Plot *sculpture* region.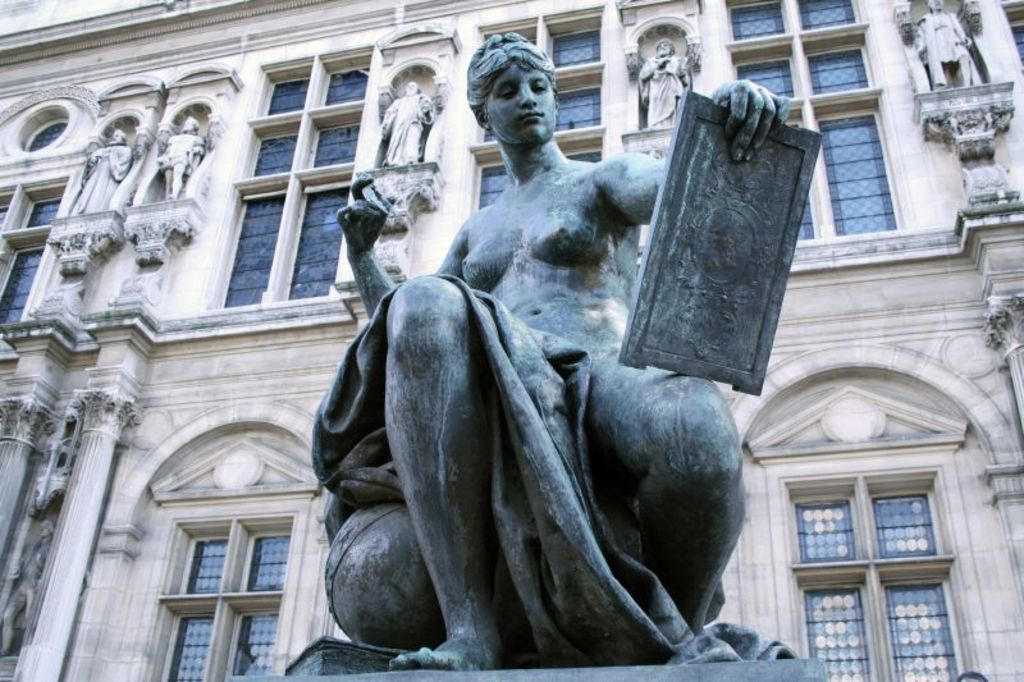
Plotted at 316,54,804,668.
